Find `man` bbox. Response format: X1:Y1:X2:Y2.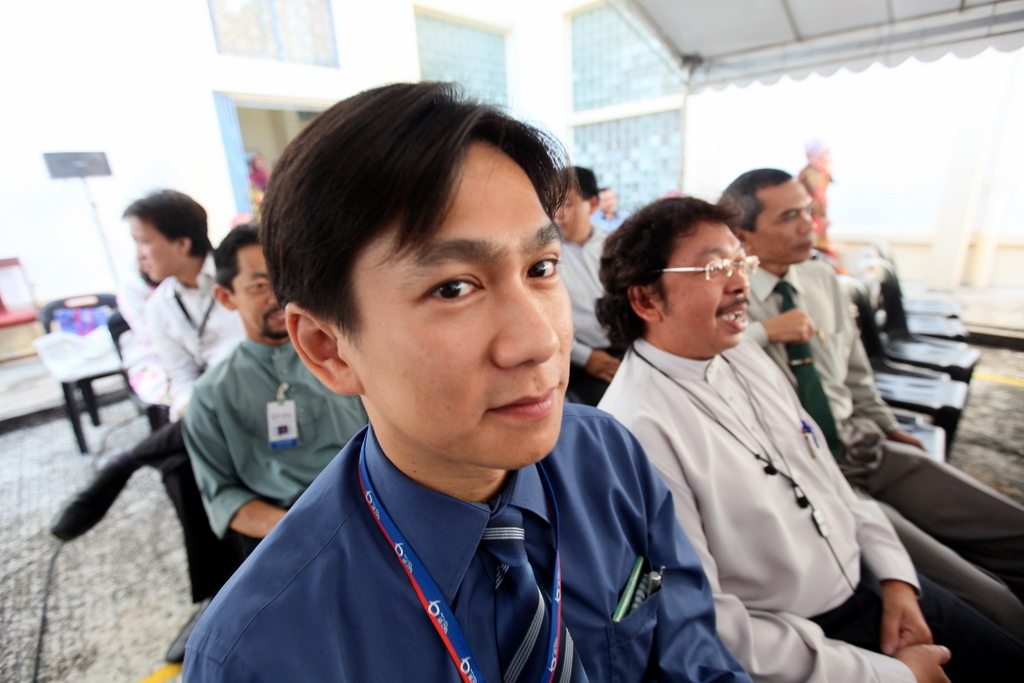
56:184:296:572.
